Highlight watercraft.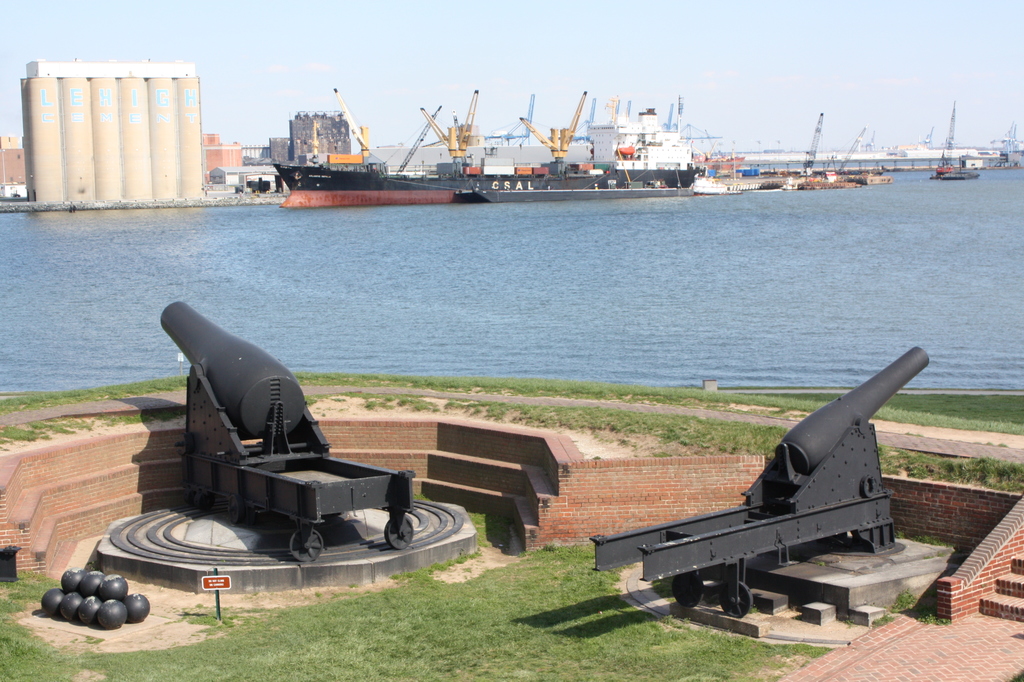
Highlighted region: [272,92,706,207].
